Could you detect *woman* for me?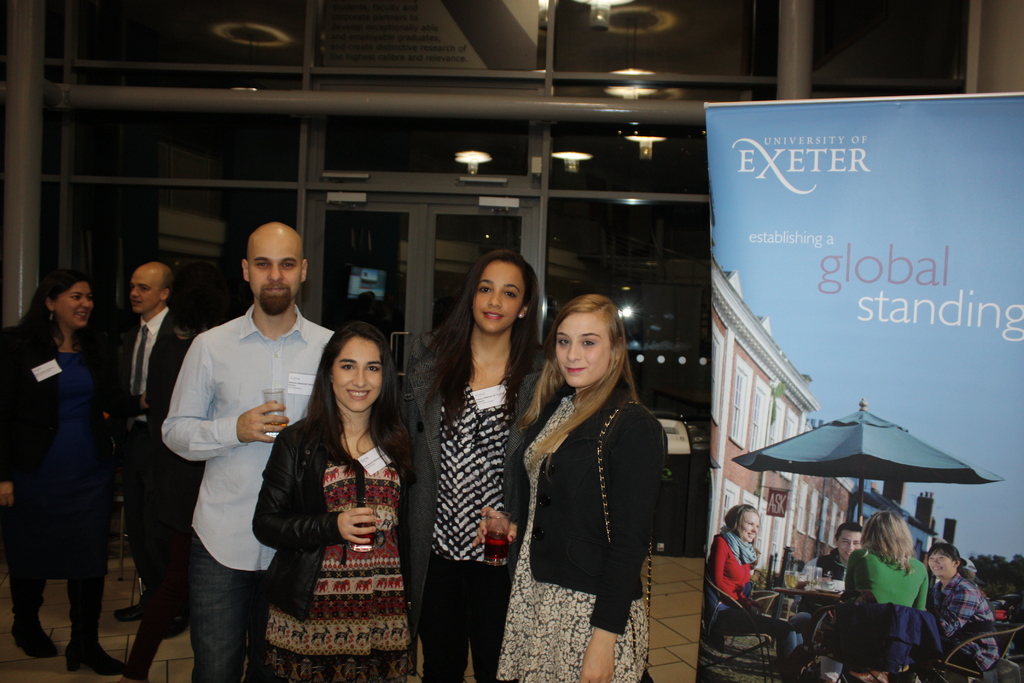
Detection result: l=399, t=252, r=551, b=682.
